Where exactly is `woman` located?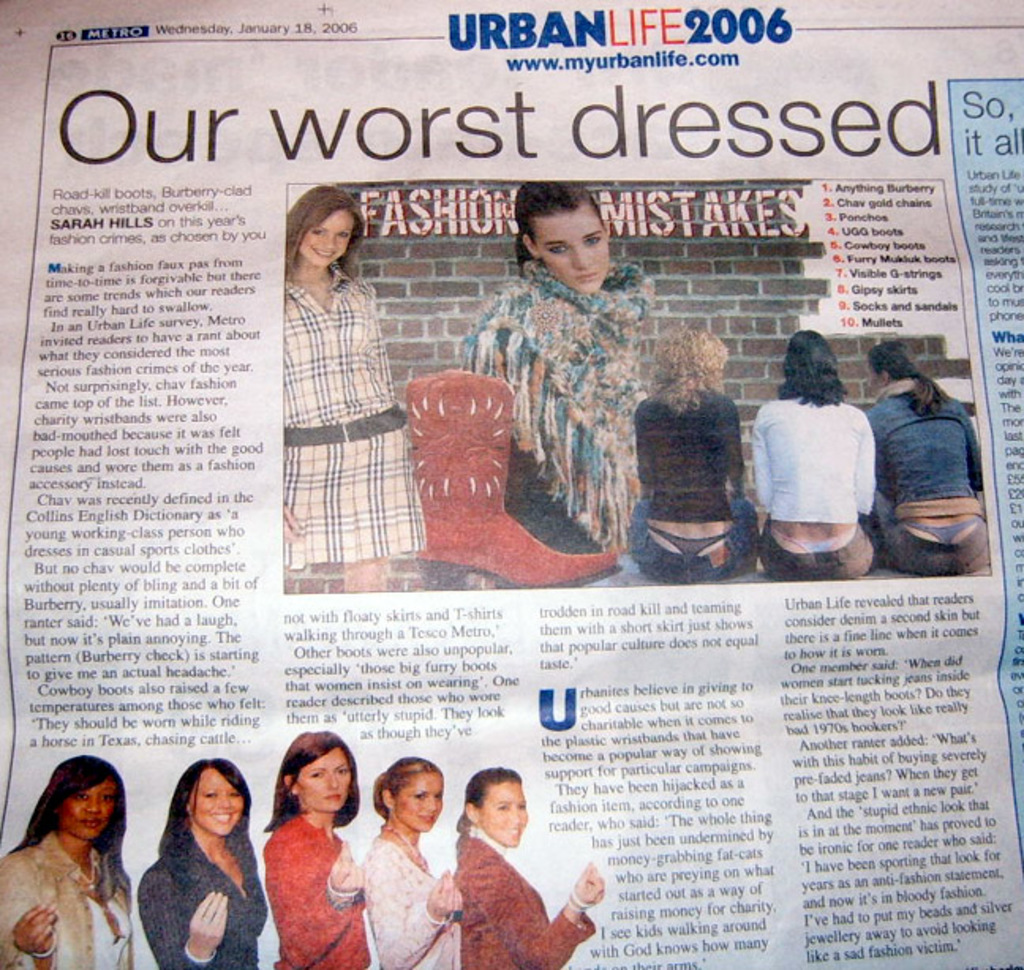
Its bounding box is <region>131, 750, 283, 969</region>.
